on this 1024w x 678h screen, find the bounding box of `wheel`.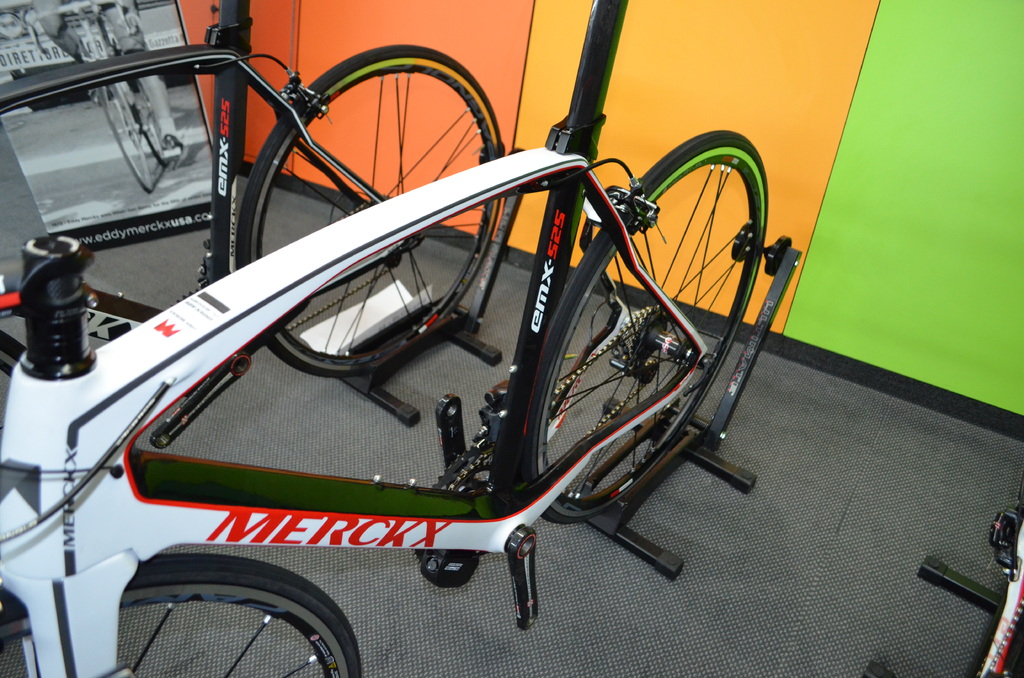
Bounding box: [543,132,764,570].
